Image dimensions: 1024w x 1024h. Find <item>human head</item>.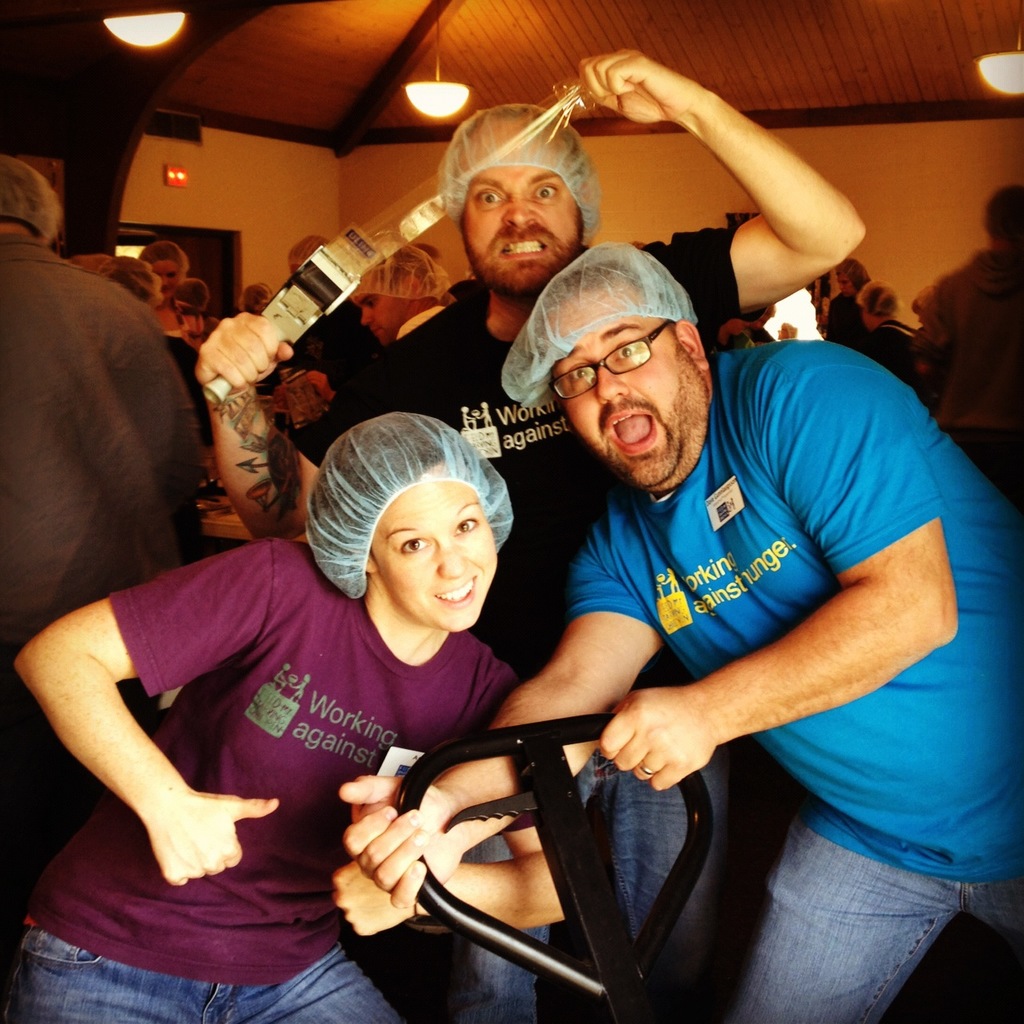
pyautogui.locateOnScreen(844, 279, 902, 321).
